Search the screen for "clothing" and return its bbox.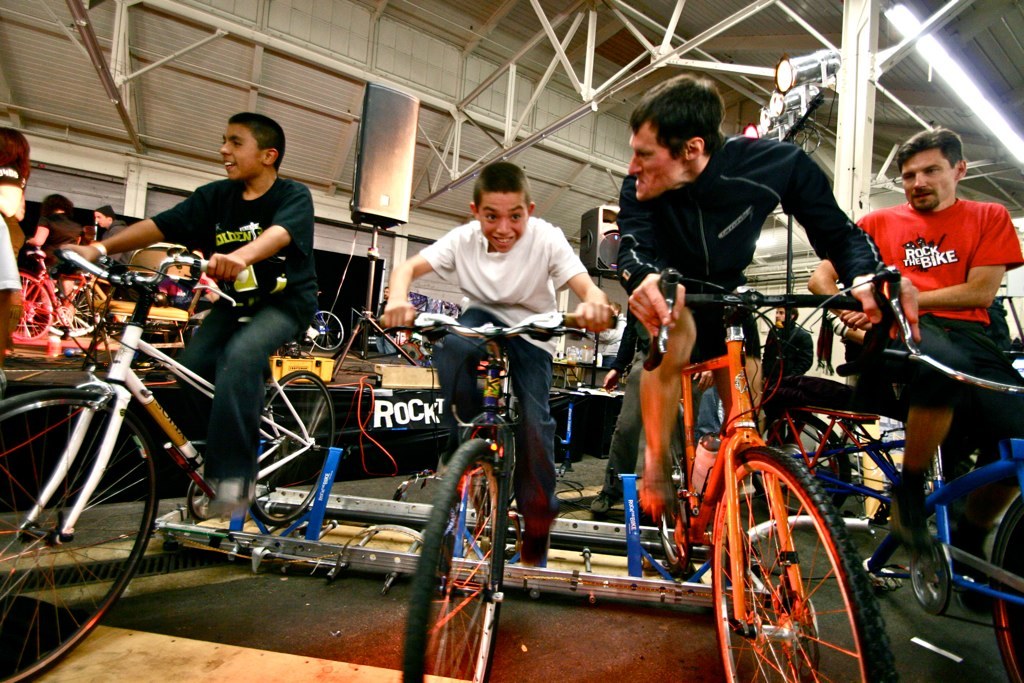
Found: 24/235/66/286.
